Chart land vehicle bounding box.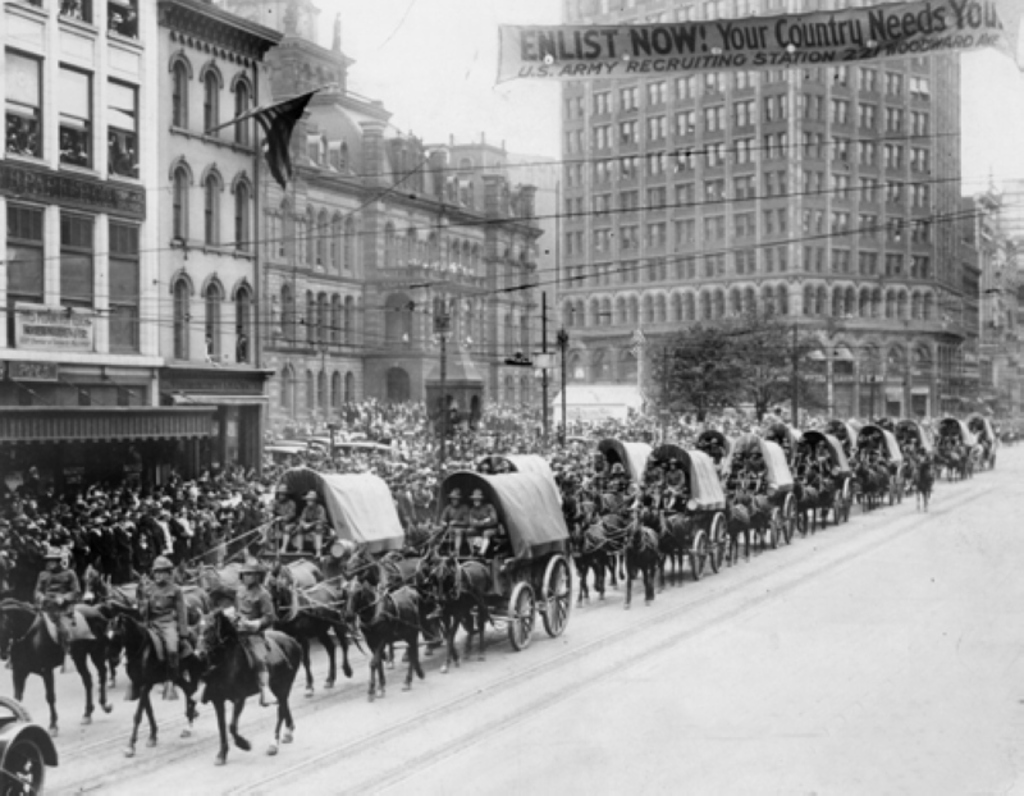
Charted: box(636, 450, 735, 584).
